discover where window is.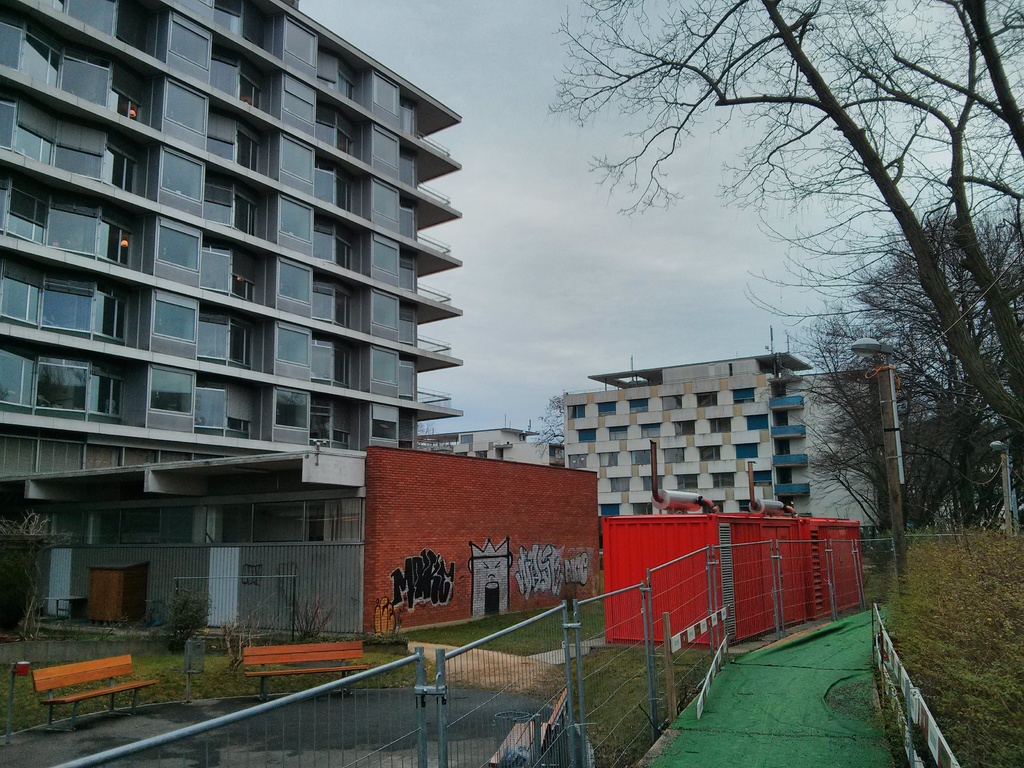
Discovered at <bbox>372, 241, 401, 276</bbox>.
